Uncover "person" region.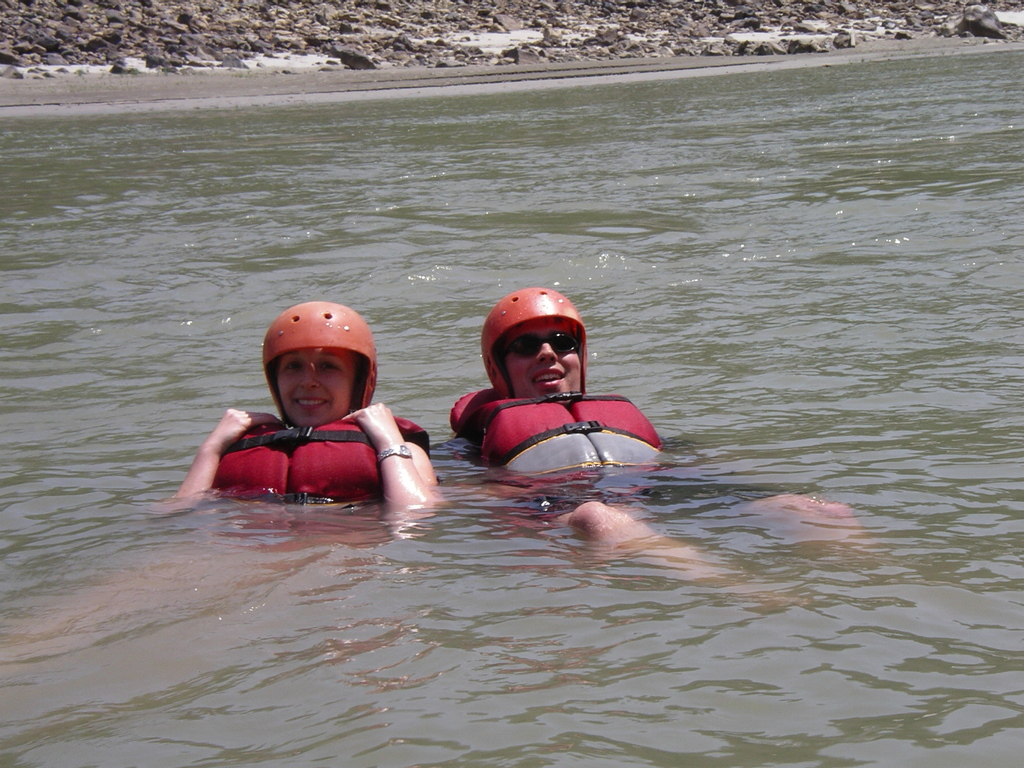
Uncovered: Rect(176, 300, 439, 534).
